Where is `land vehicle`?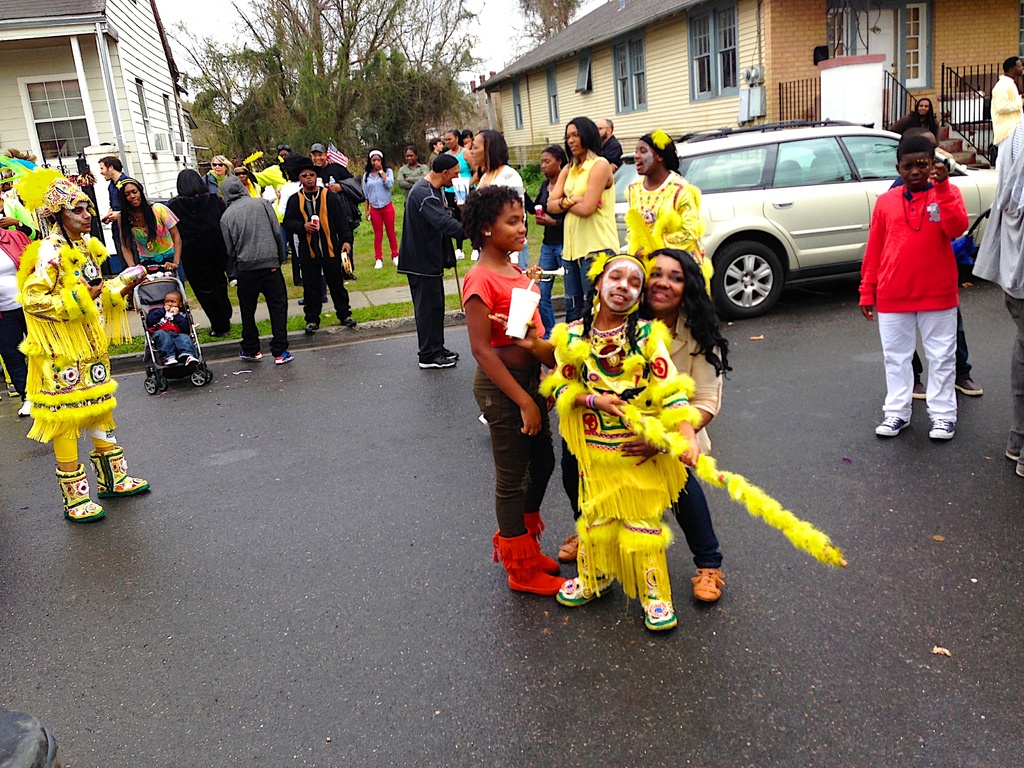
<box>595,120,981,313</box>.
